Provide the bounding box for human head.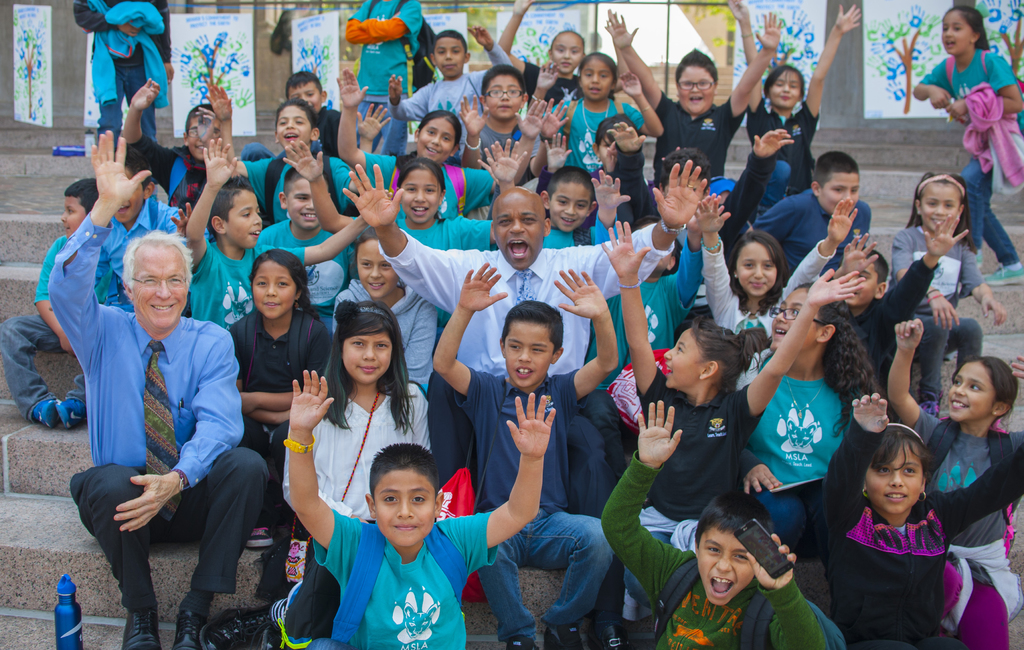
539:164:600:234.
